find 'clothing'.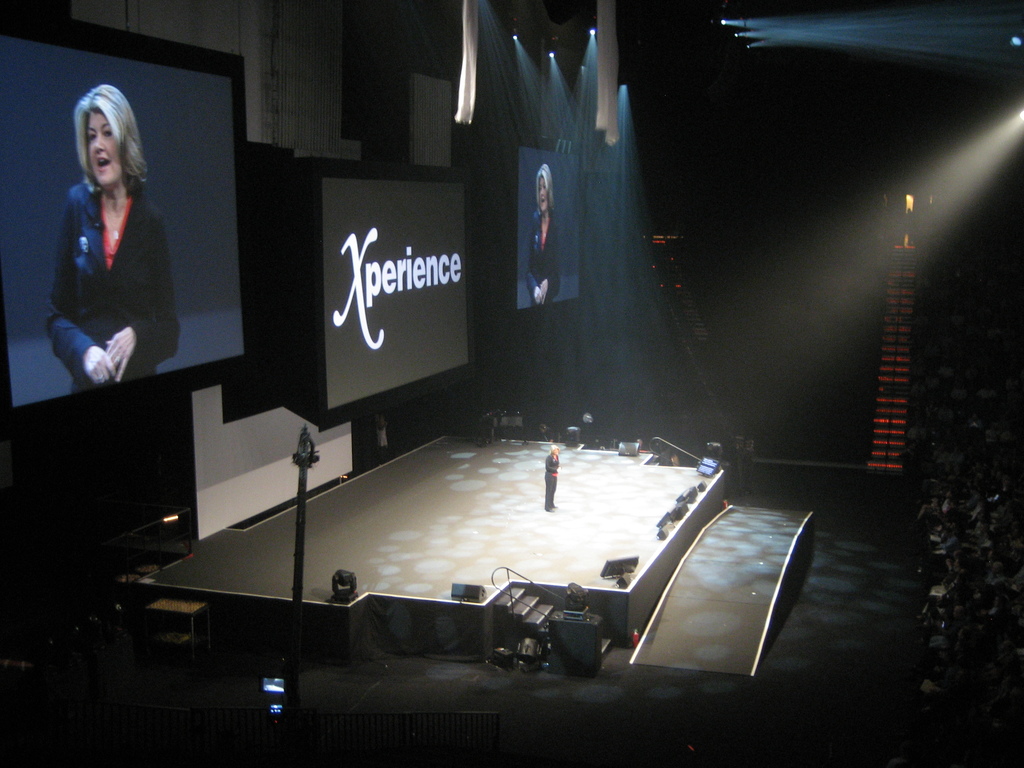
525/198/567/305.
